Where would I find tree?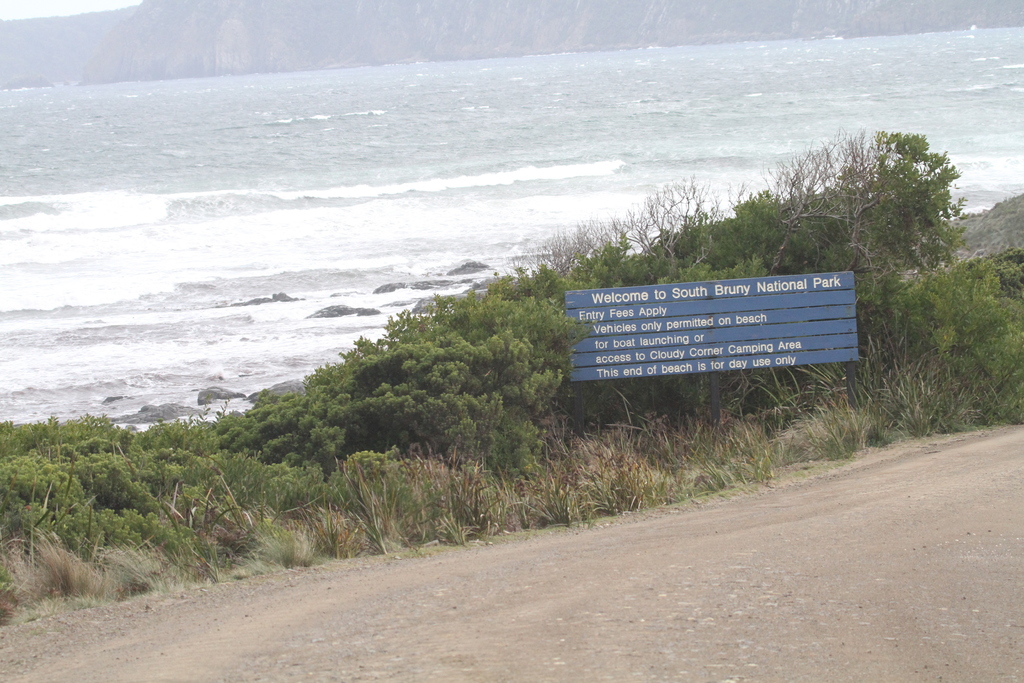
At <bbox>229, 390, 351, 465</bbox>.
